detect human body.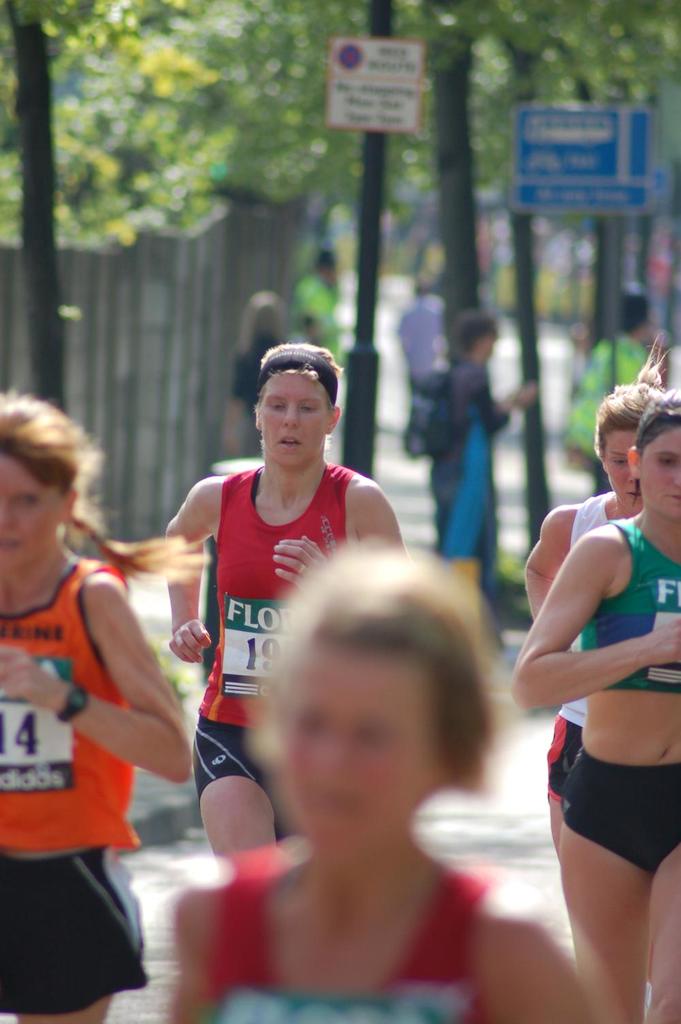
Detected at region(569, 276, 650, 491).
